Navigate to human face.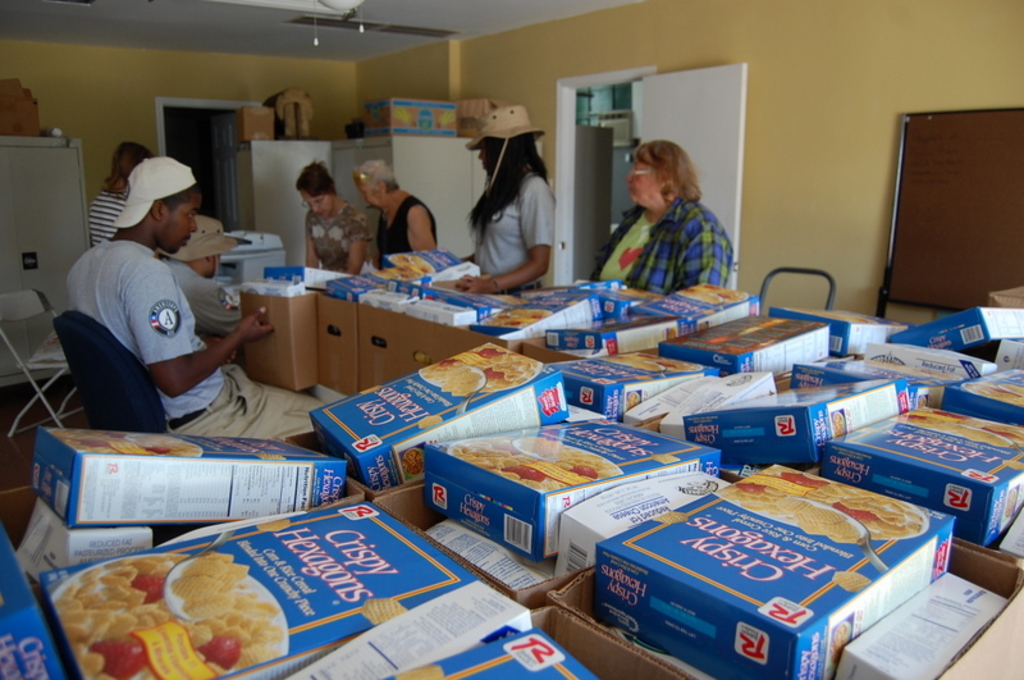
Navigation target: [154, 191, 205, 256].
